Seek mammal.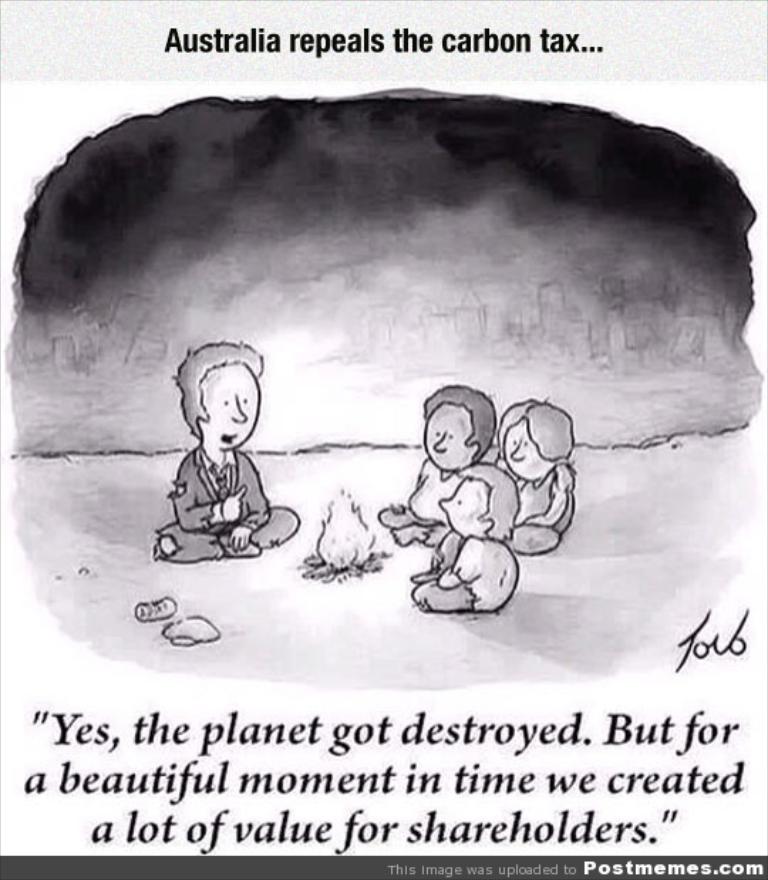
locate(492, 399, 577, 556).
